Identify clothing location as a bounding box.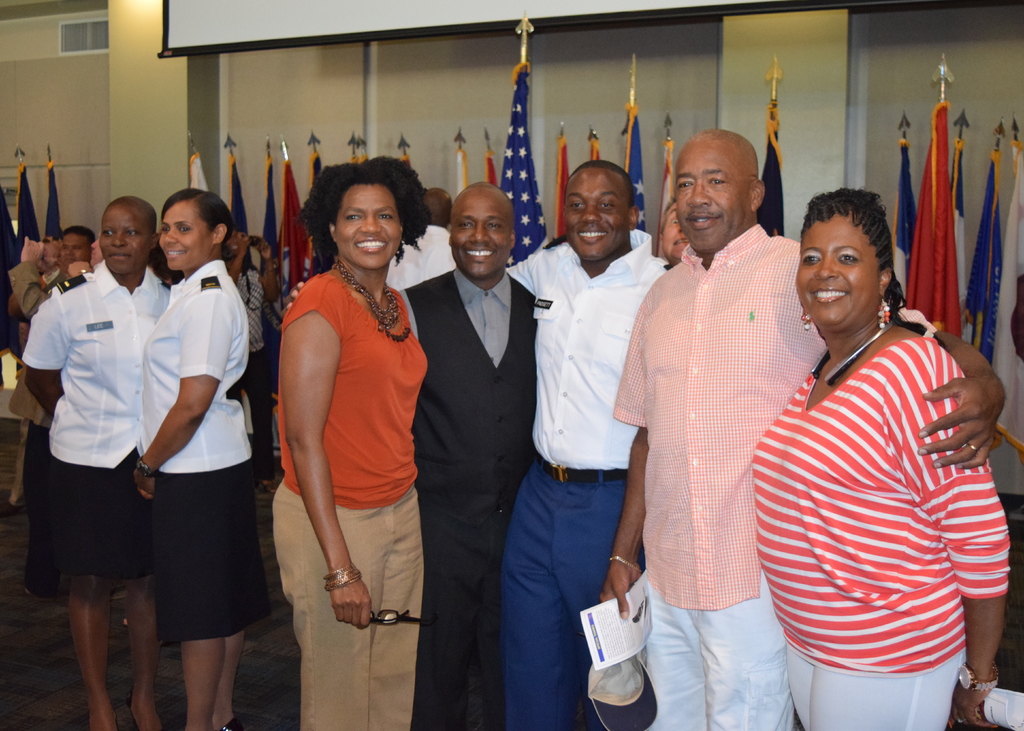
397:265:536:730.
